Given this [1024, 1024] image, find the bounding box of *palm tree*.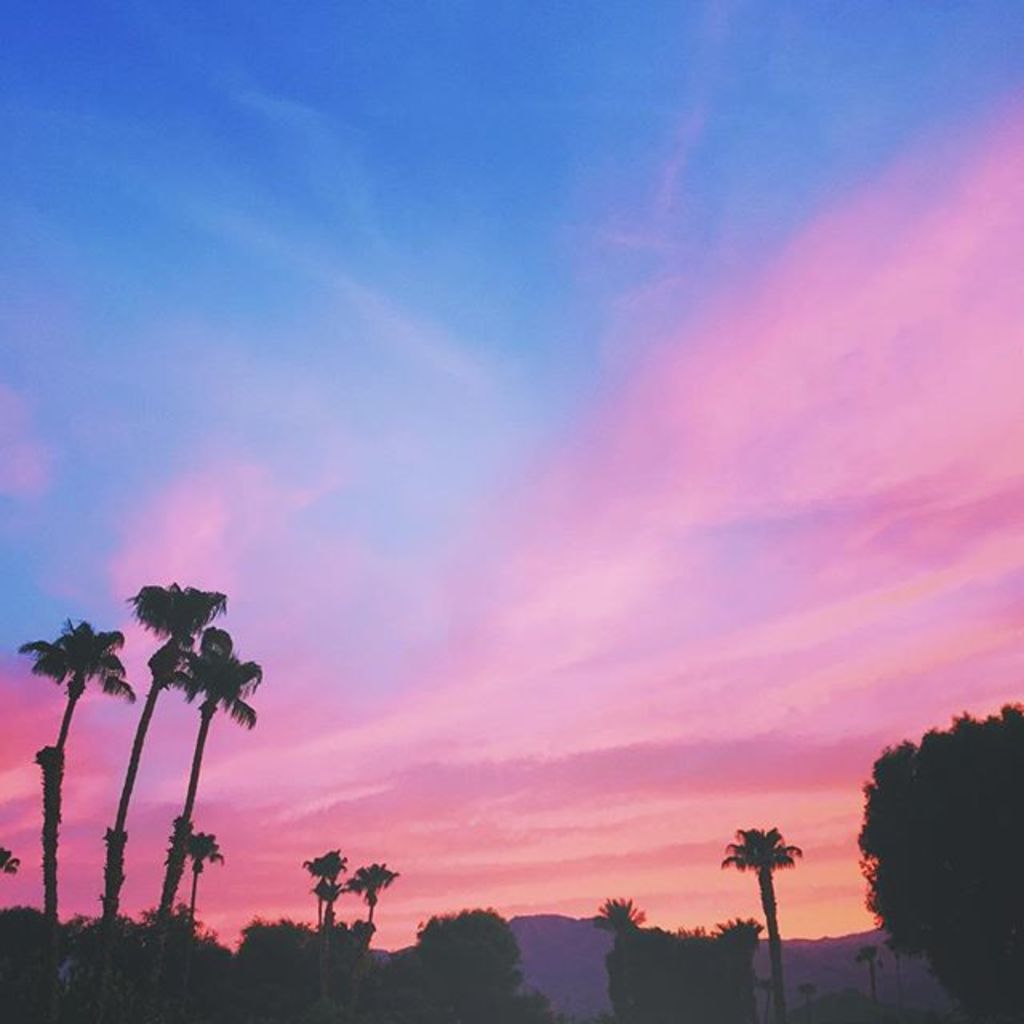
(158, 634, 259, 934).
